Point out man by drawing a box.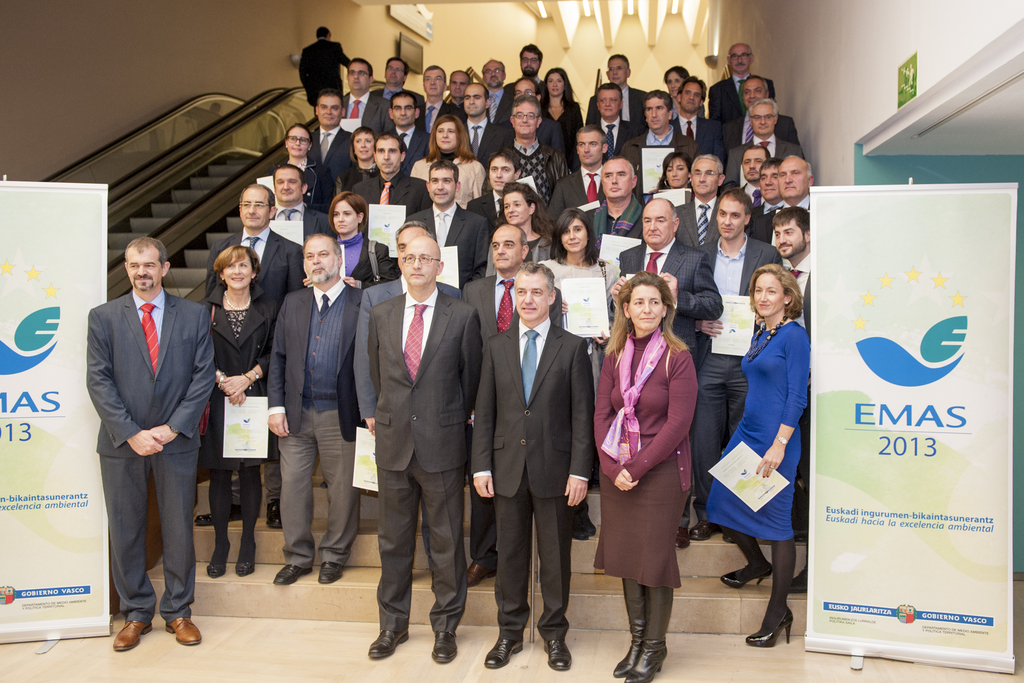
505,76,567,157.
